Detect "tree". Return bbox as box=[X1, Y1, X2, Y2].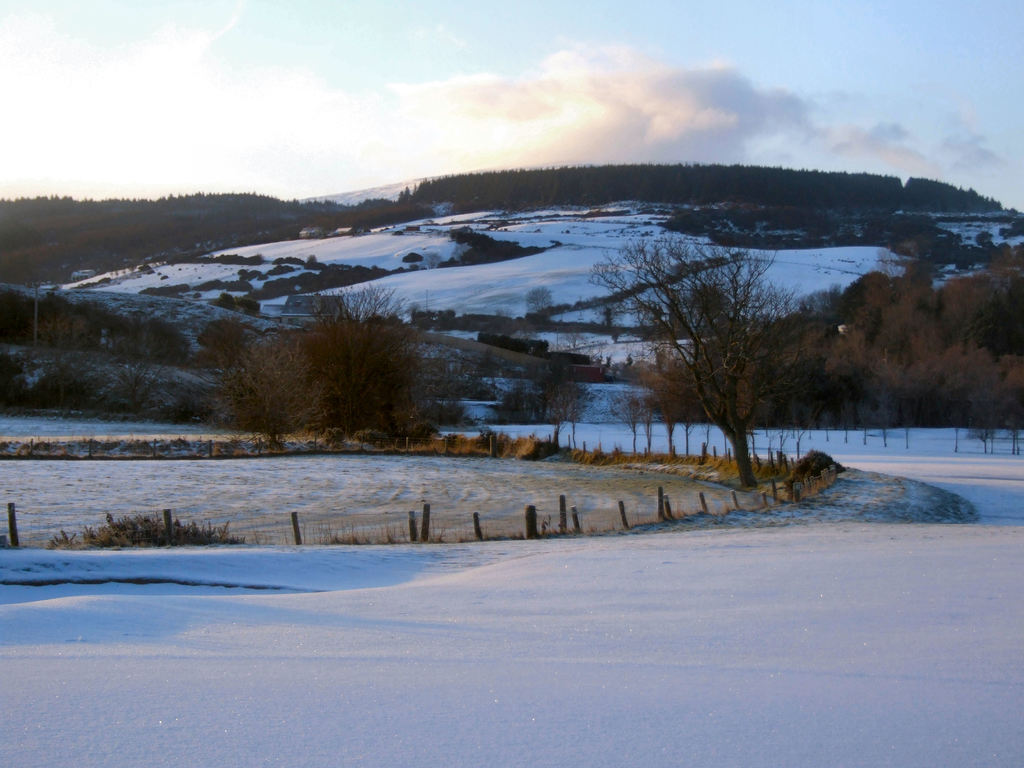
box=[491, 365, 596, 442].
